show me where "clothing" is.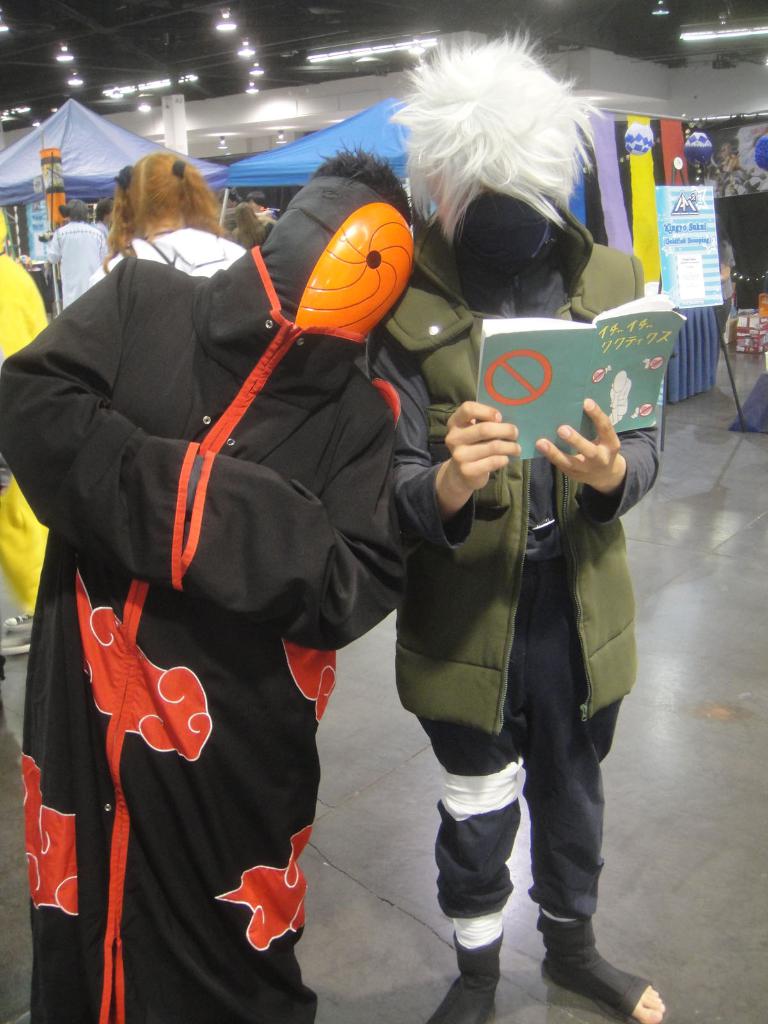
"clothing" is at [left=51, top=218, right=103, bottom=307].
